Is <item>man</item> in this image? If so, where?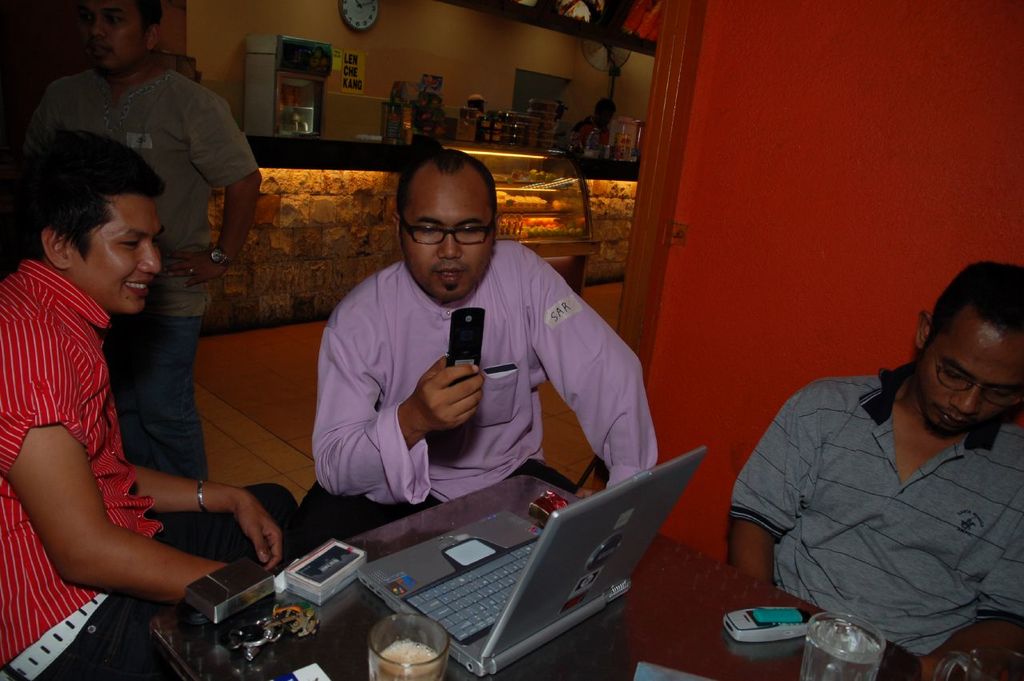
Yes, at <bbox>744, 274, 1023, 664</bbox>.
